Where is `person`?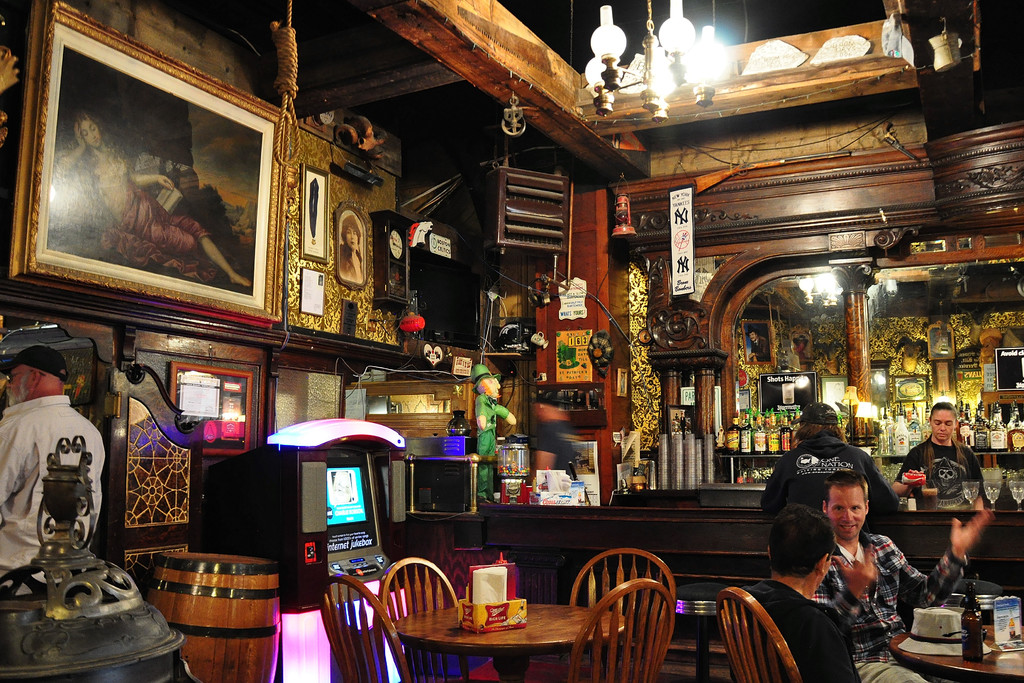
[x1=0, y1=344, x2=106, y2=594].
